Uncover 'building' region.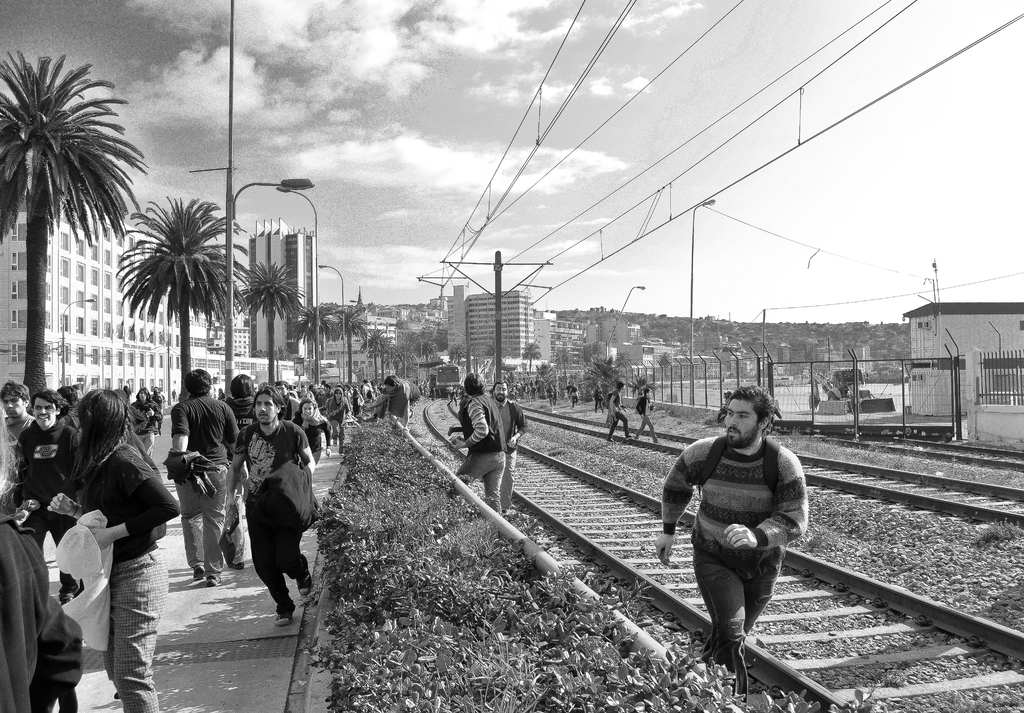
Uncovered: BBox(897, 303, 1023, 452).
